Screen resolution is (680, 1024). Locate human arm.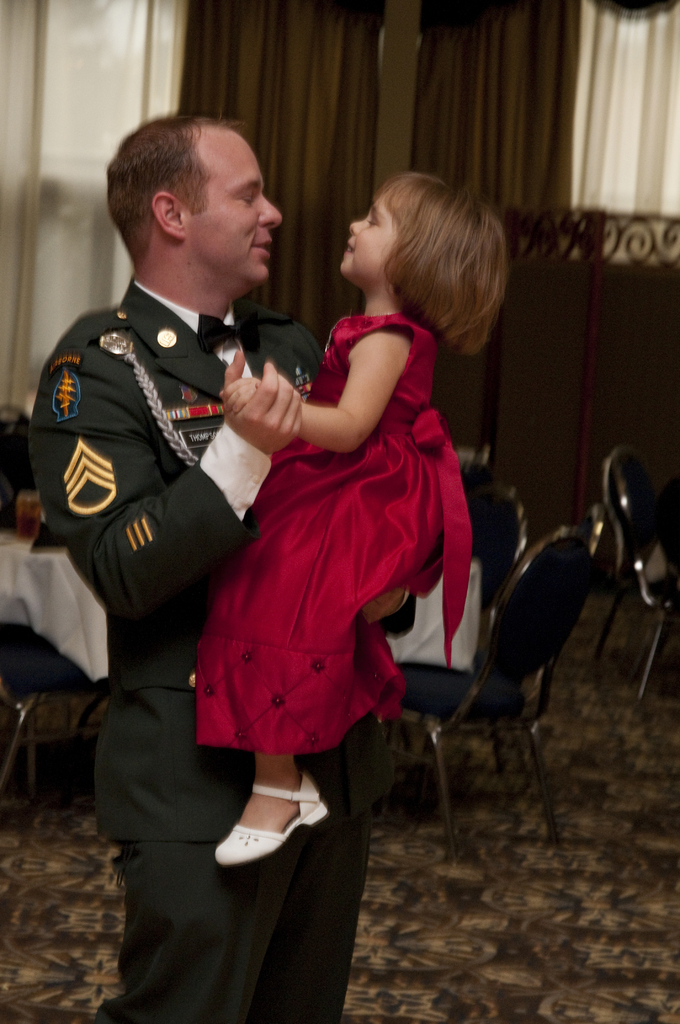
locate(33, 349, 304, 609).
